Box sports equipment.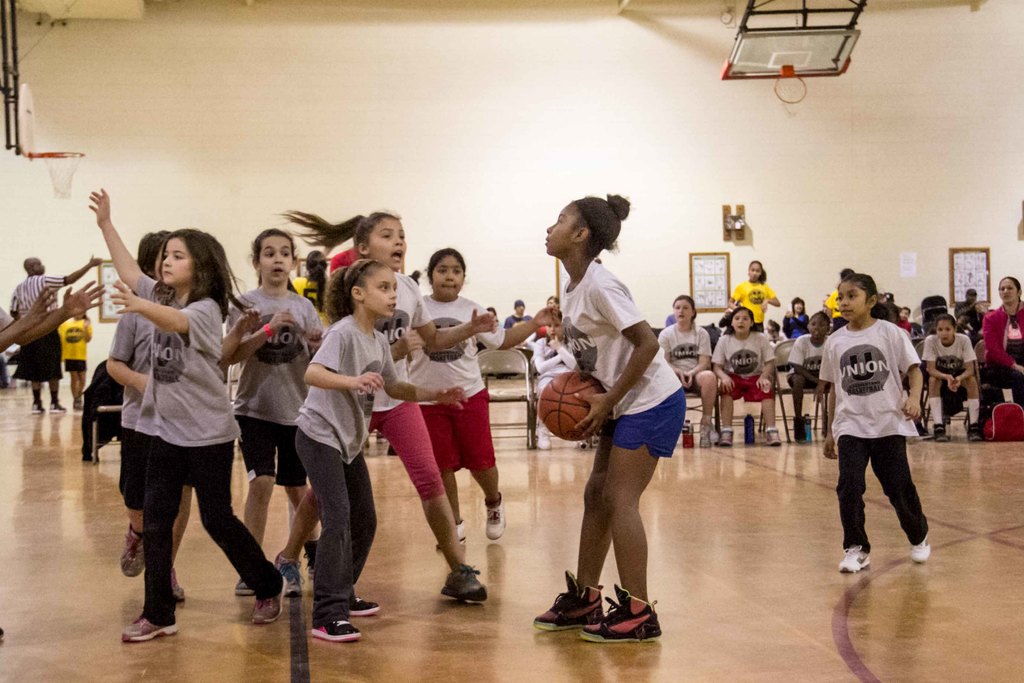
select_region(488, 489, 507, 541).
